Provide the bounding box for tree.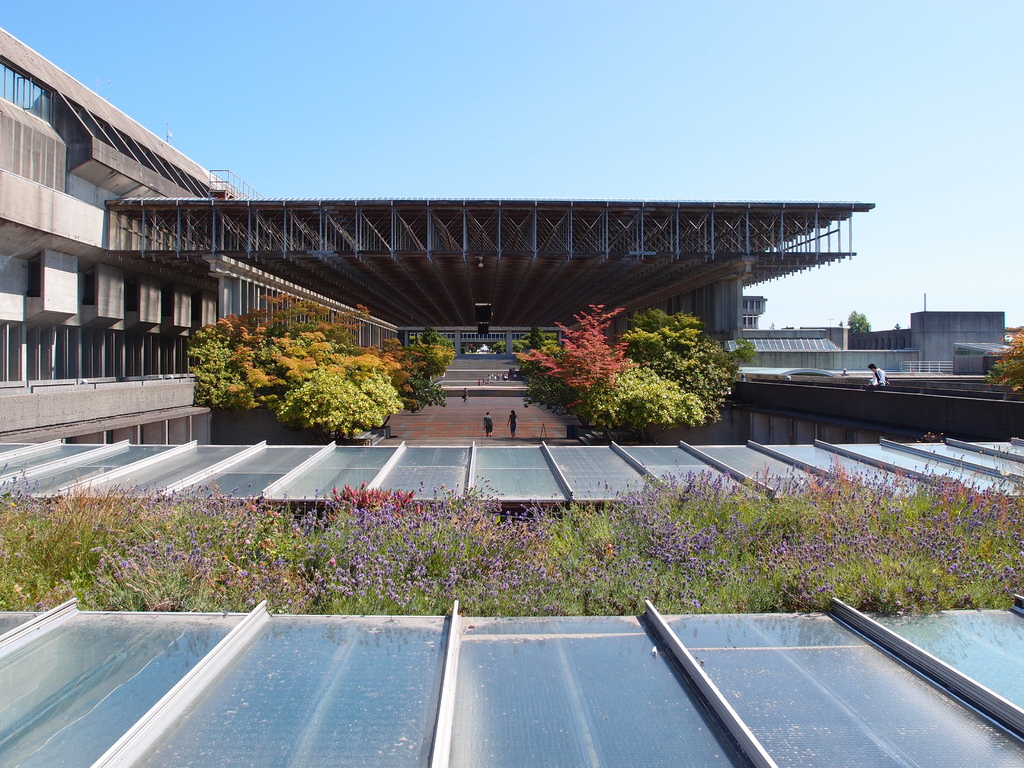
rect(515, 342, 524, 352).
